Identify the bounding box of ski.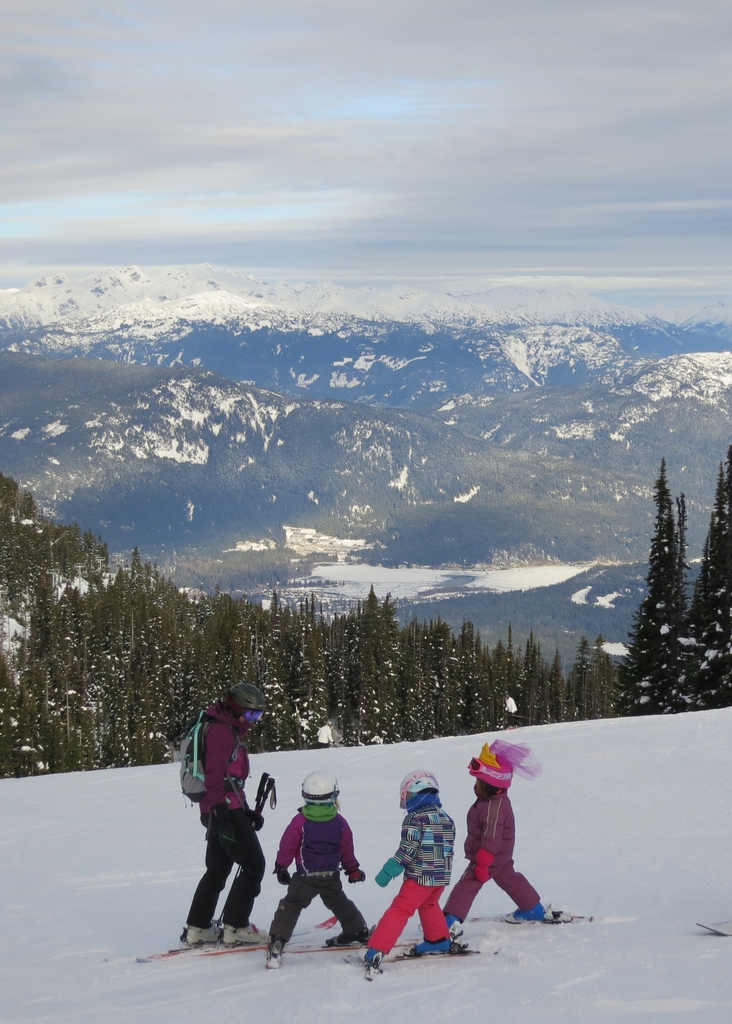
box=[467, 907, 591, 923].
